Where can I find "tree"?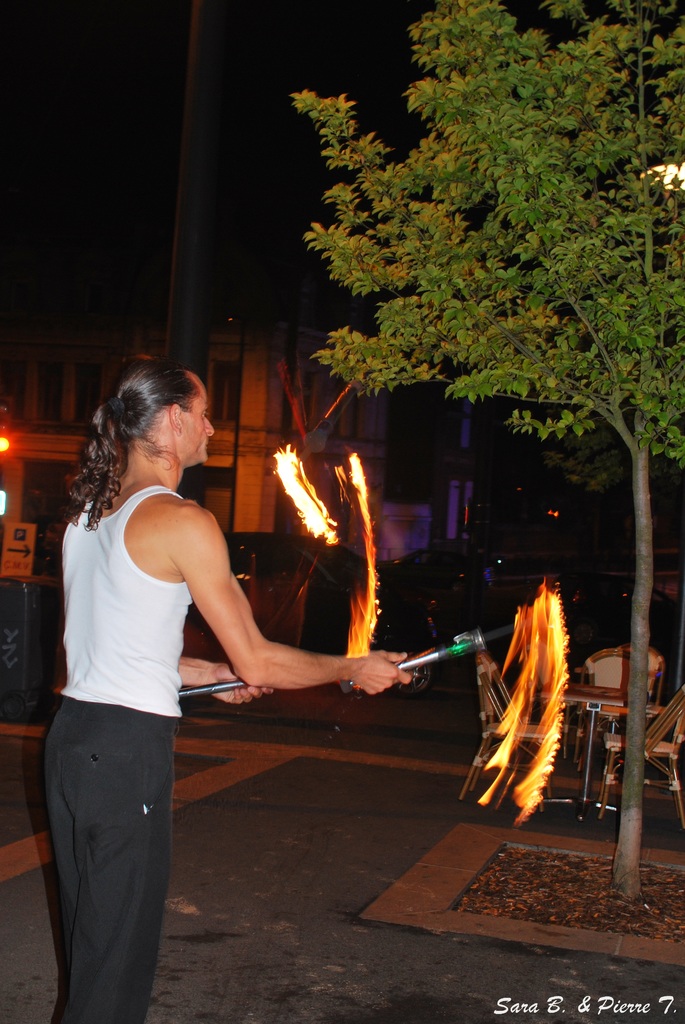
You can find it at {"left": 271, "top": 22, "right": 673, "bottom": 537}.
